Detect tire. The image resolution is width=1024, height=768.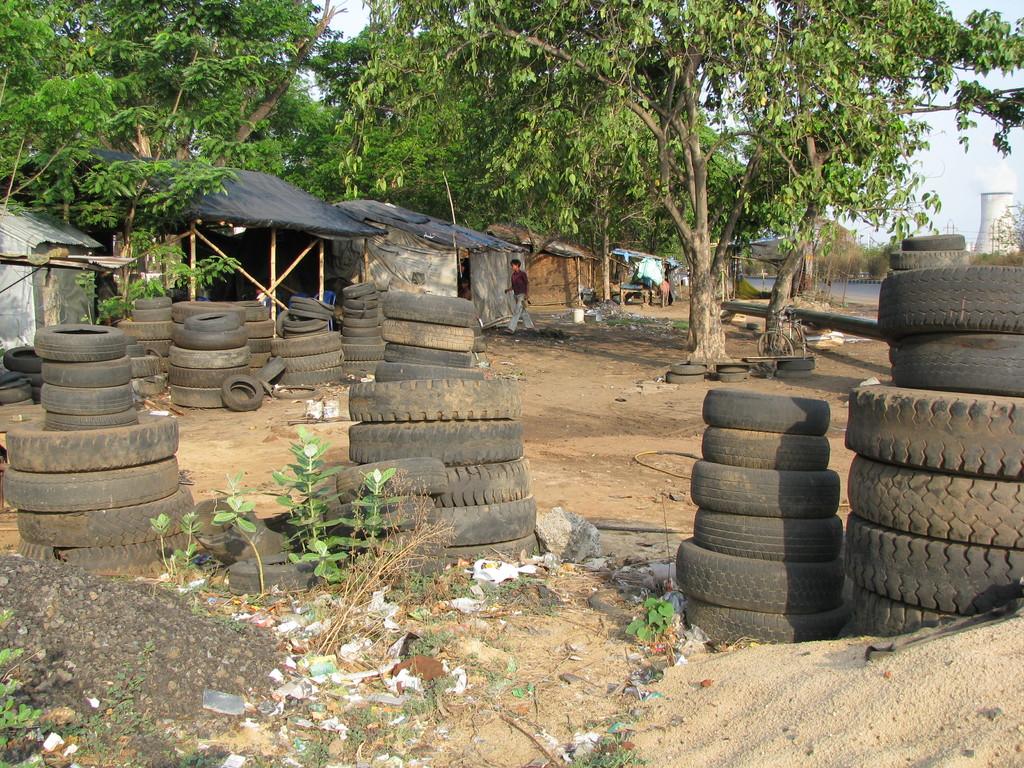
(228, 553, 318, 594).
